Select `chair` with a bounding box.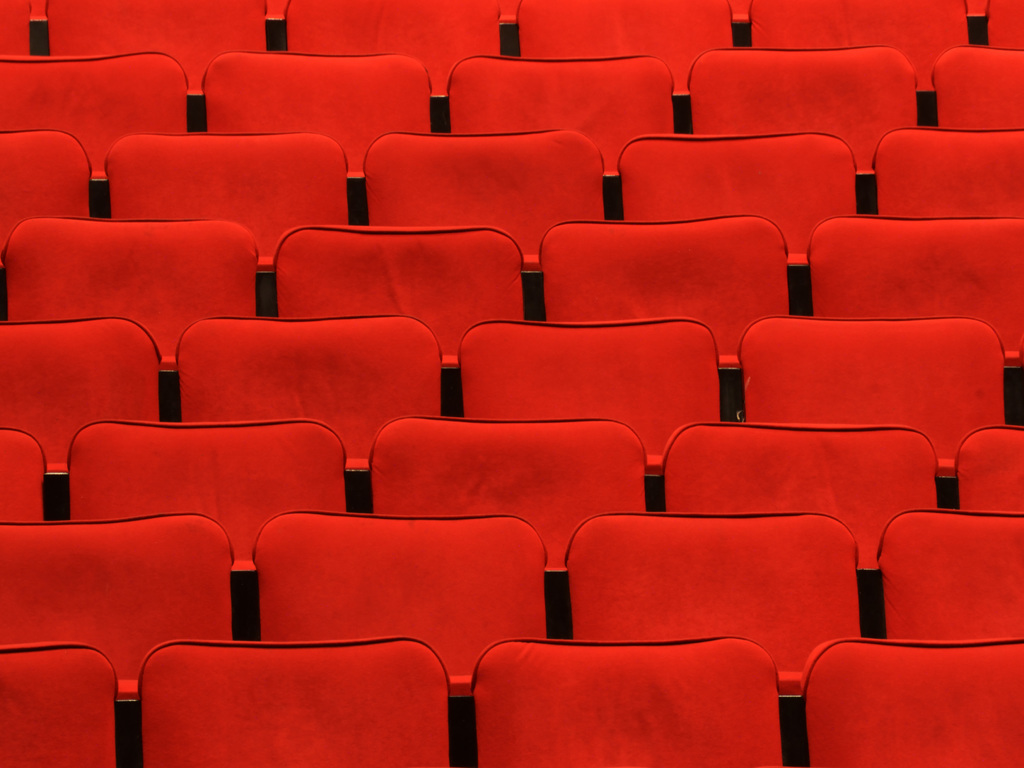
box=[735, 313, 1011, 511].
